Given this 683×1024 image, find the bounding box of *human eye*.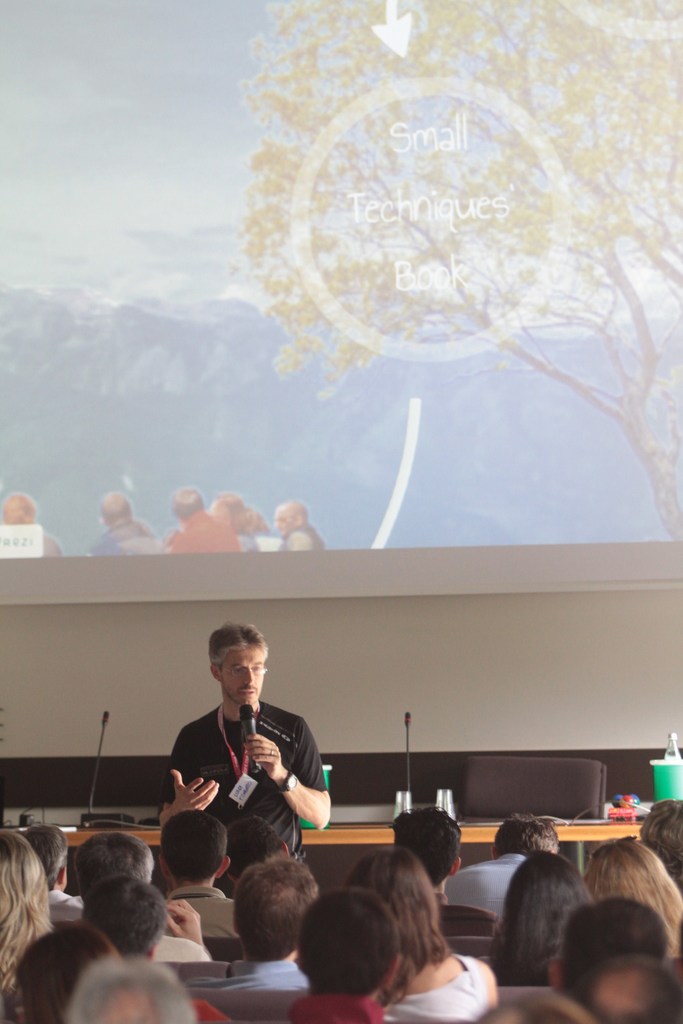
pyautogui.locateOnScreen(242, 669, 243, 670).
